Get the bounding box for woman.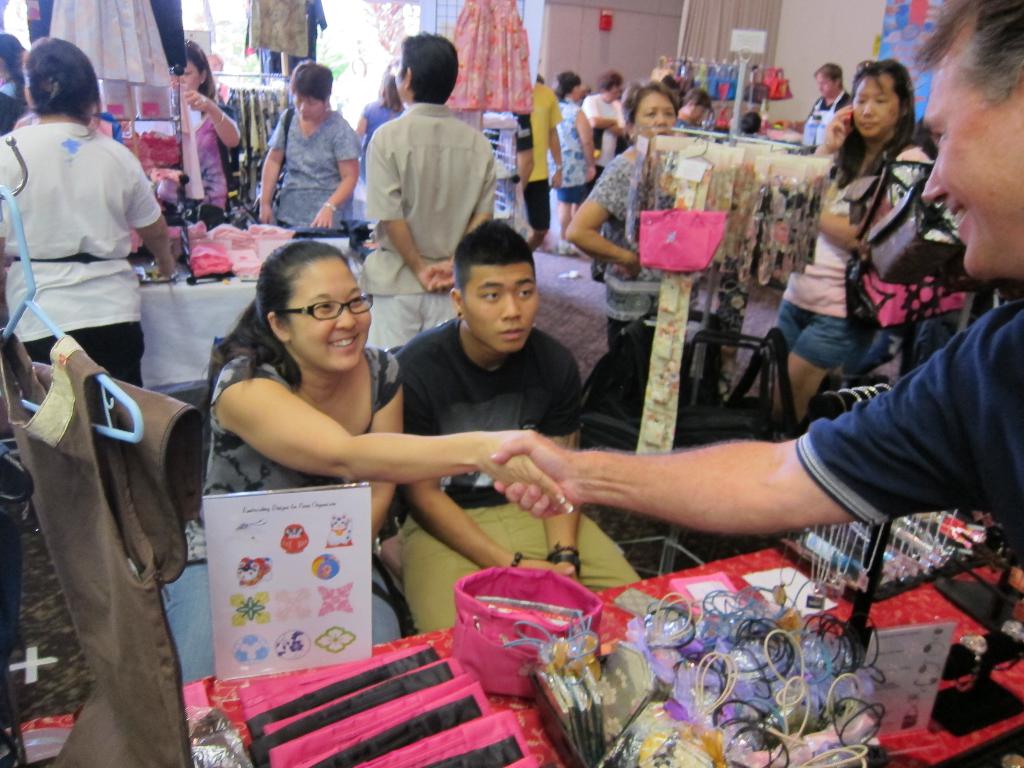
bbox=(192, 36, 245, 217).
